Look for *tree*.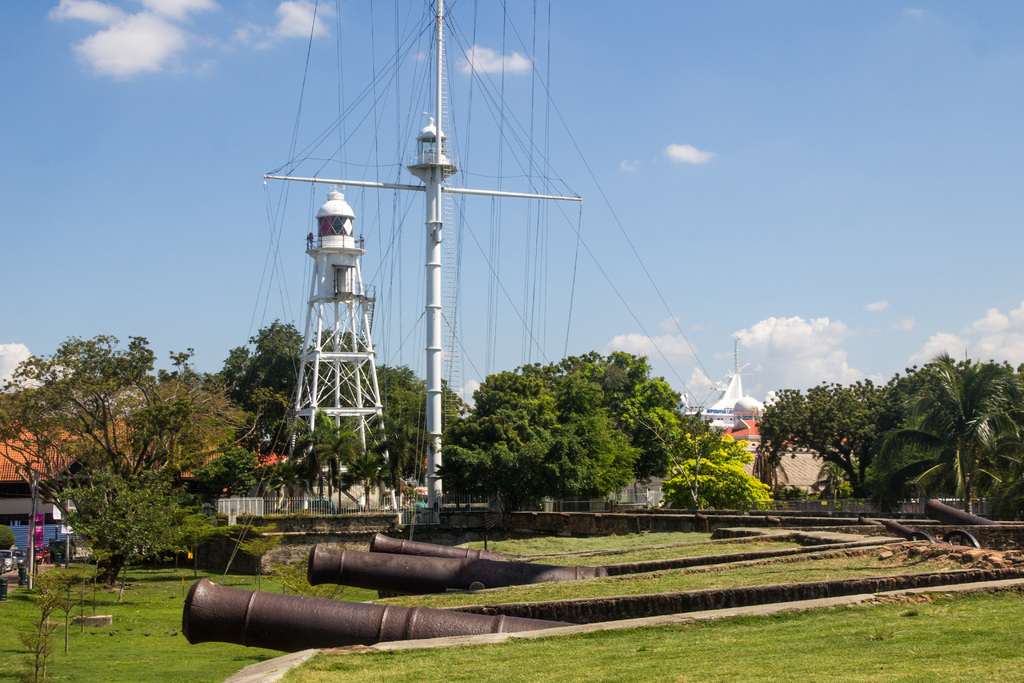
Found: x1=874 y1=349 x2=1023 y2=514.
